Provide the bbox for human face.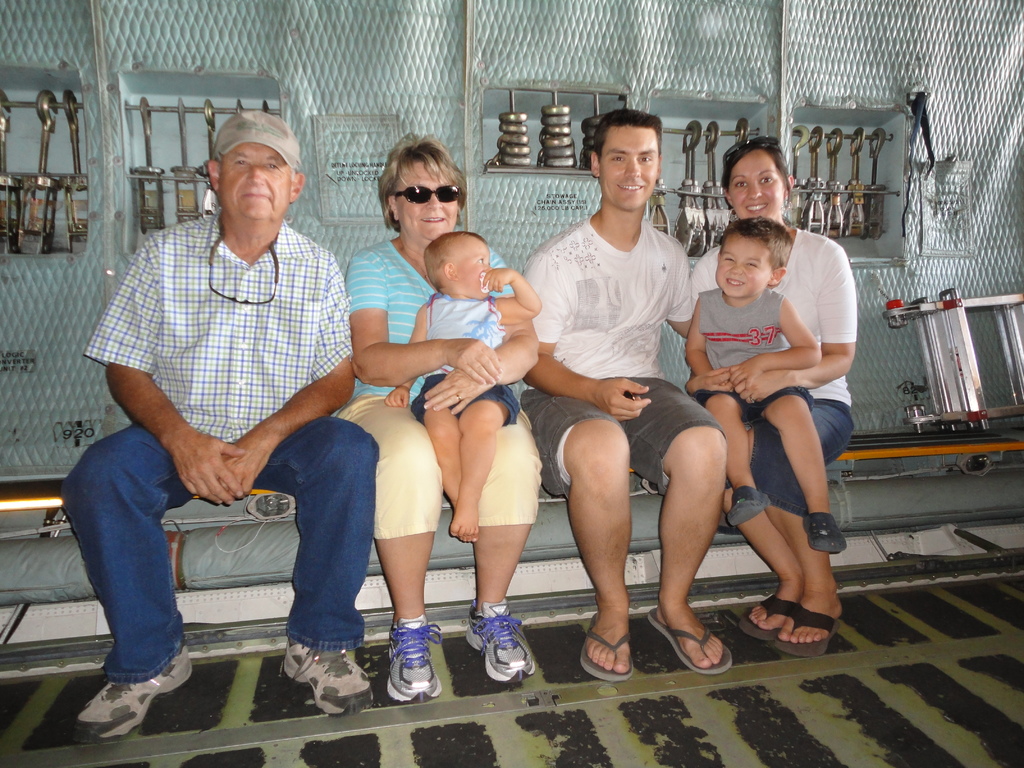
<box>454,236,490,294</box>.
